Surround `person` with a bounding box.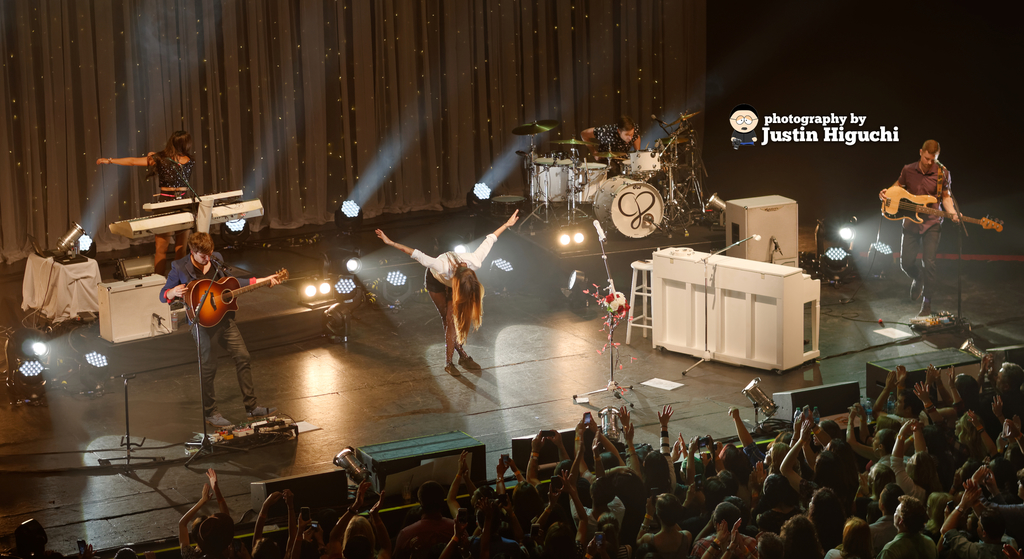
(580, 111, 642, 175).
